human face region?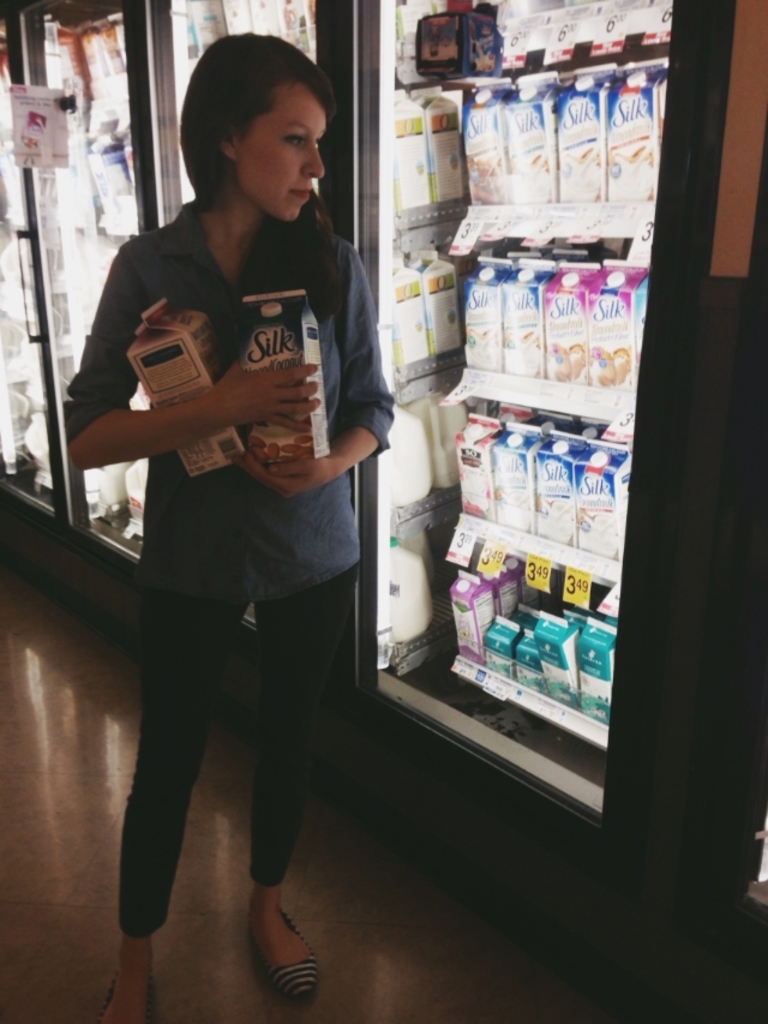
x1=242 y1=82 x2=331 y2=224
